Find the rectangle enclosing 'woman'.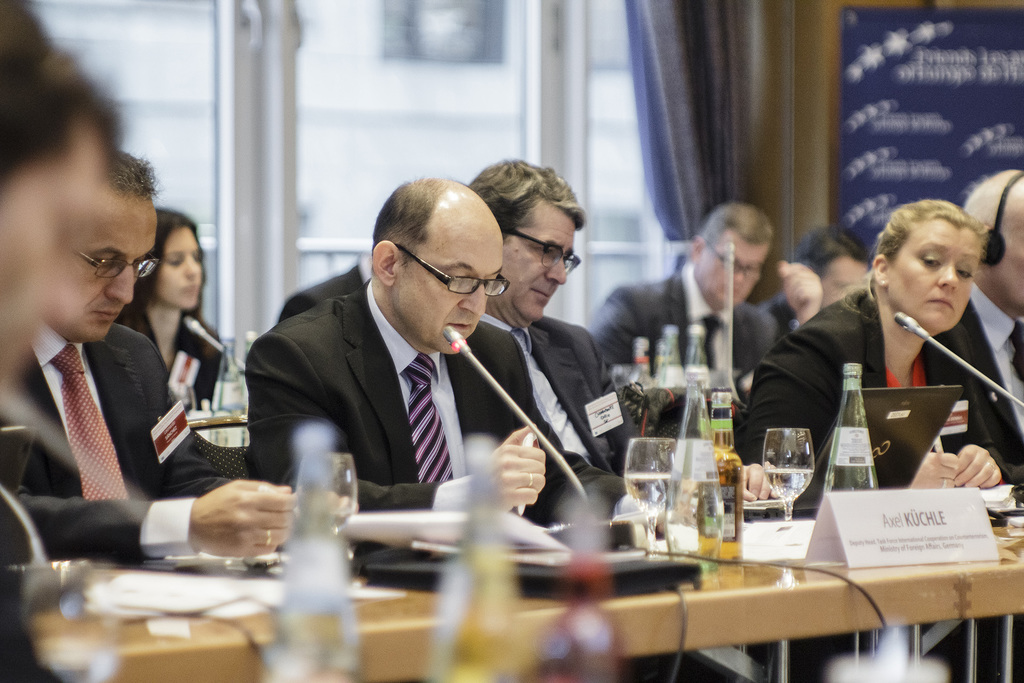
{"left": 117, "top": 203, "right": 221, "bottom": 405}.
